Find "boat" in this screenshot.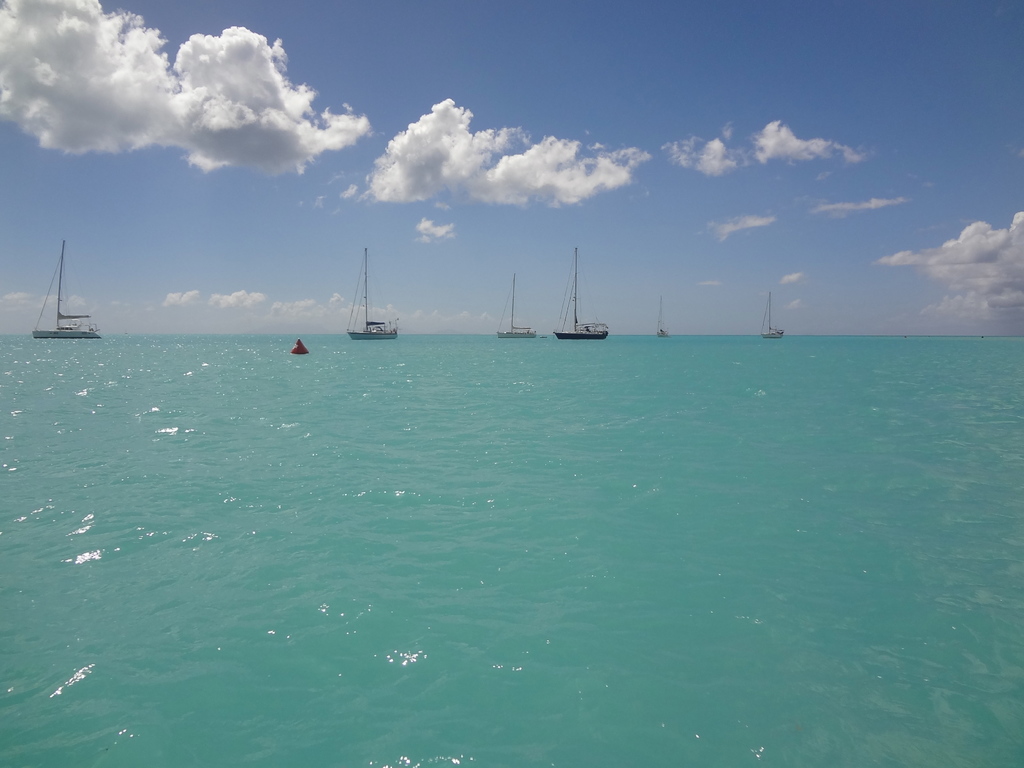
The bounding box for "boat" is box=[652, 290, 671, 337].
